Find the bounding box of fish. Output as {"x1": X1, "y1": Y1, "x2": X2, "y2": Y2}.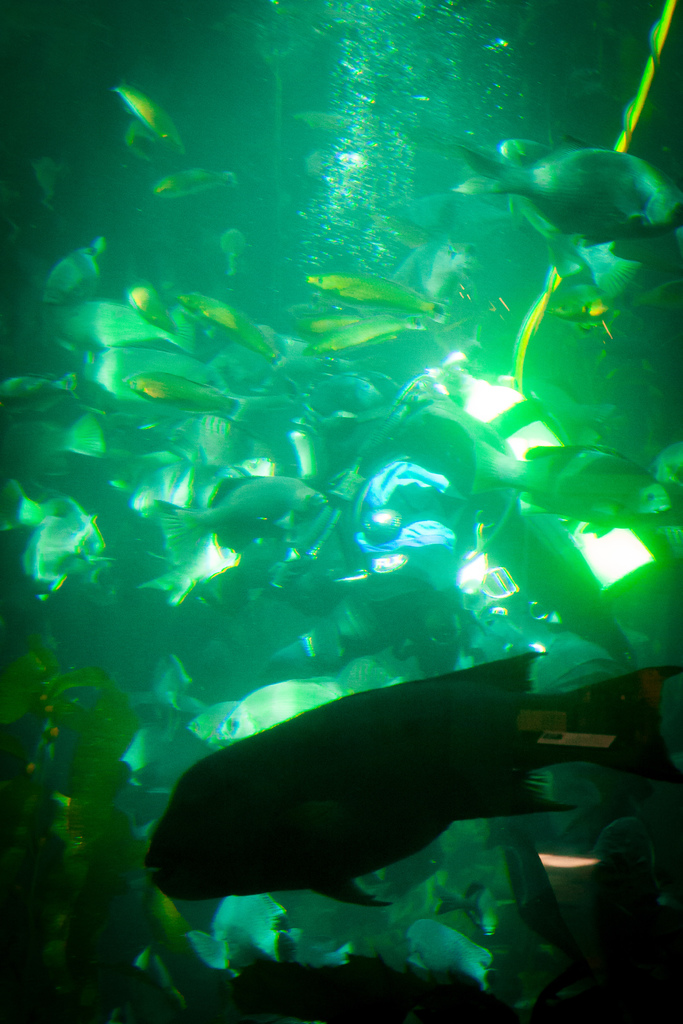
{"x1": 174, "y1": 287, "x2": 284, "y2": 368}.
